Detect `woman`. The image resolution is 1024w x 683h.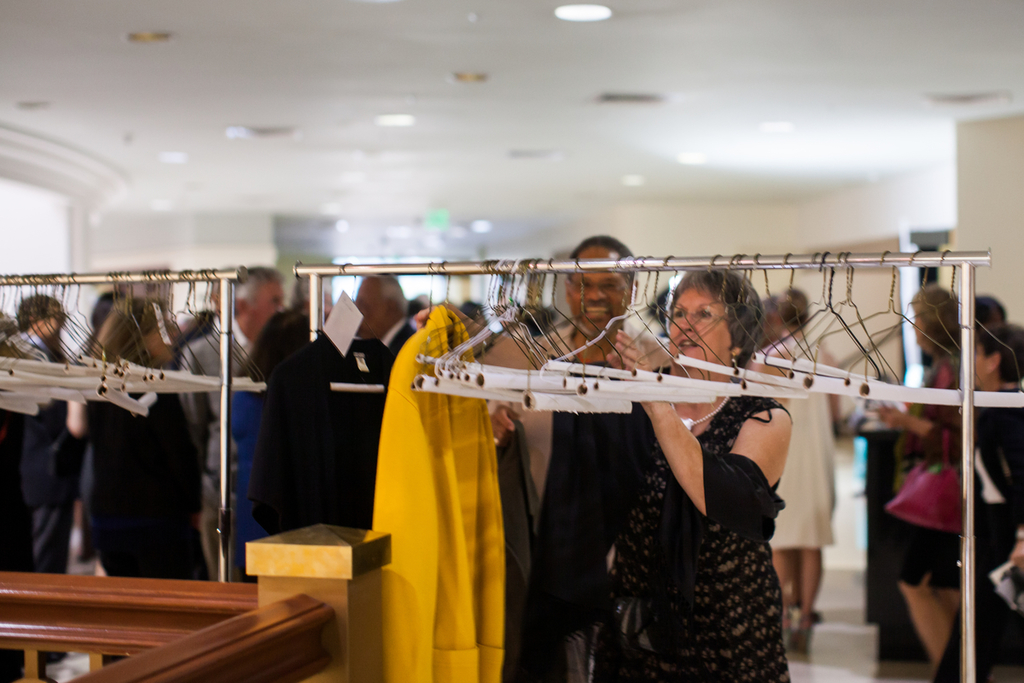
locate(882, 286, 975, 682).
